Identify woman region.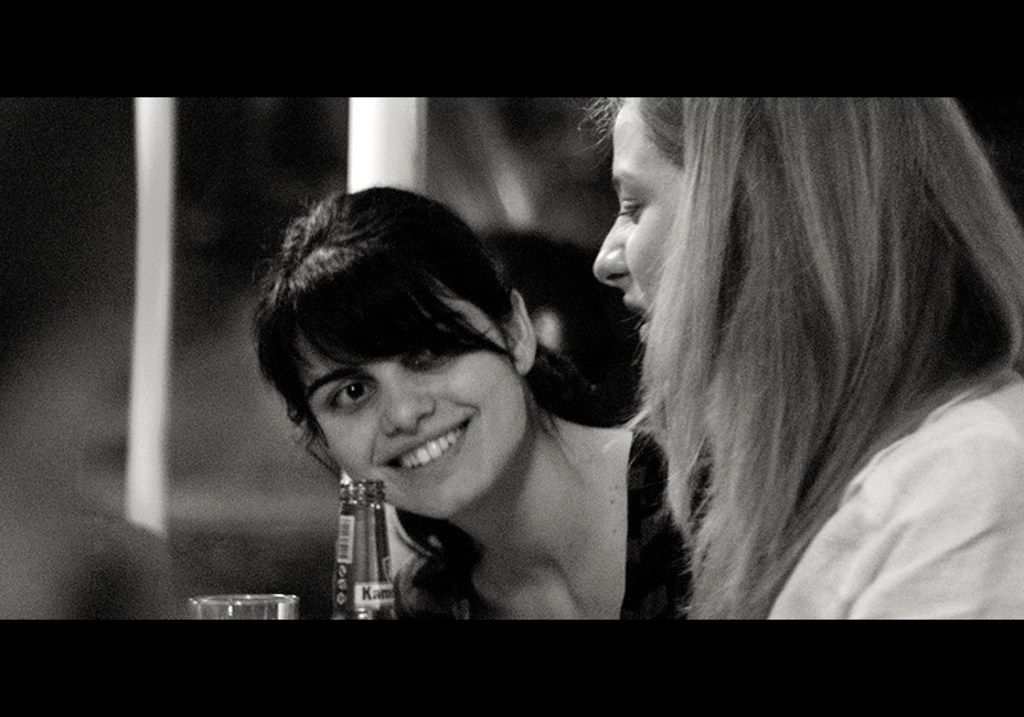
Region: bbox(571, 99, 1023, 632).
